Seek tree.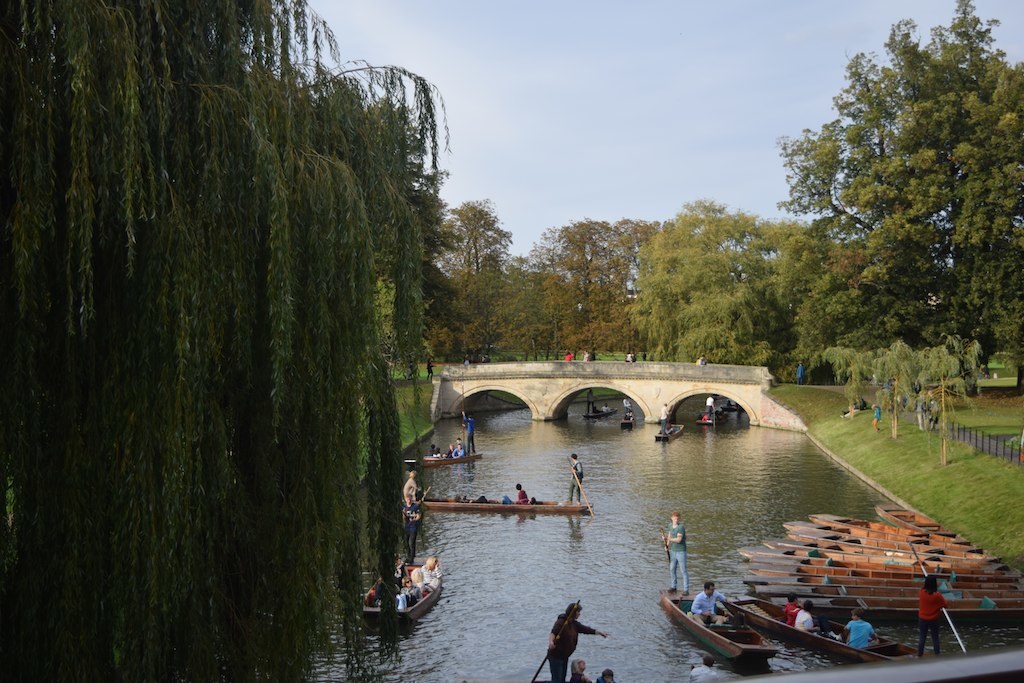
left=521, top=213, right=655, bottom=374.
